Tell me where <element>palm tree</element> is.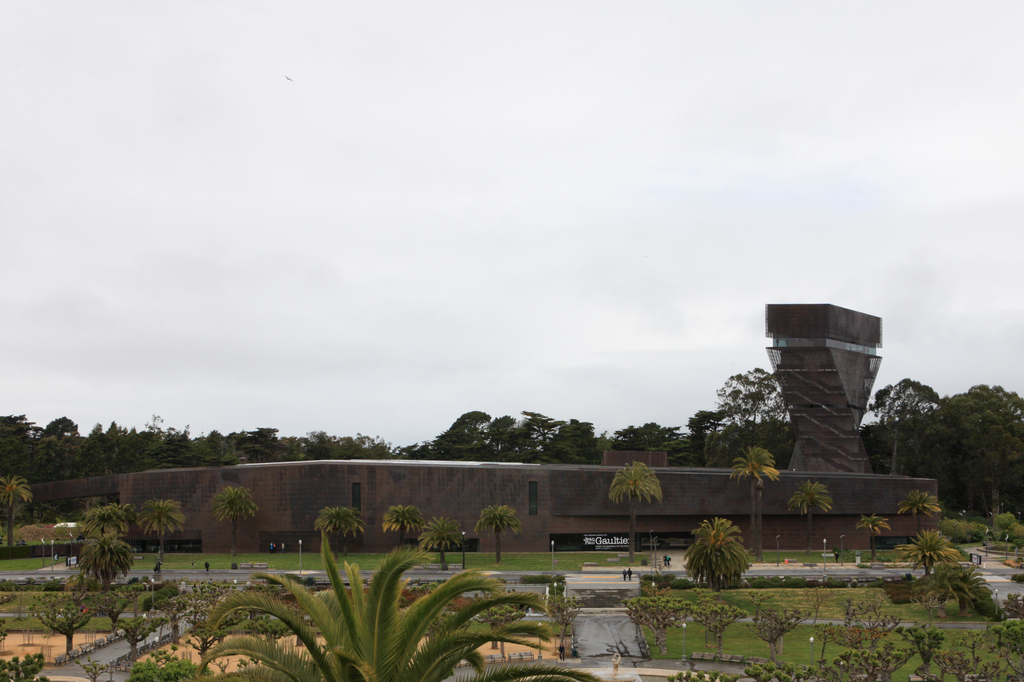
<element>palm tree</element> is at bbox=(308, 504, 359, 564).
